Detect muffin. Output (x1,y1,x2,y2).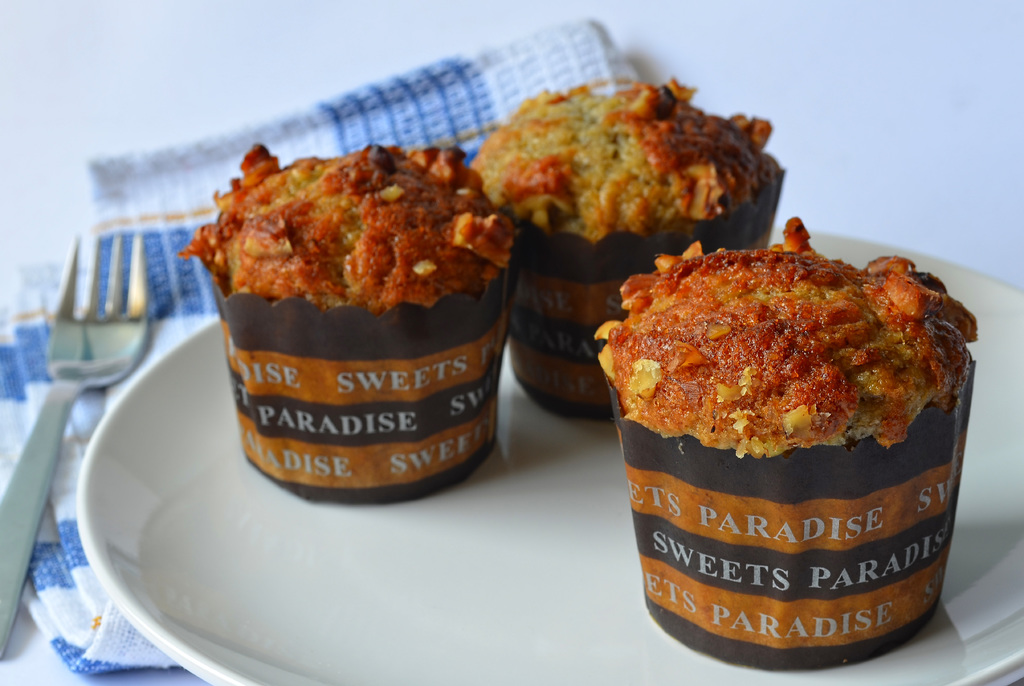
(588,206,986,673).
